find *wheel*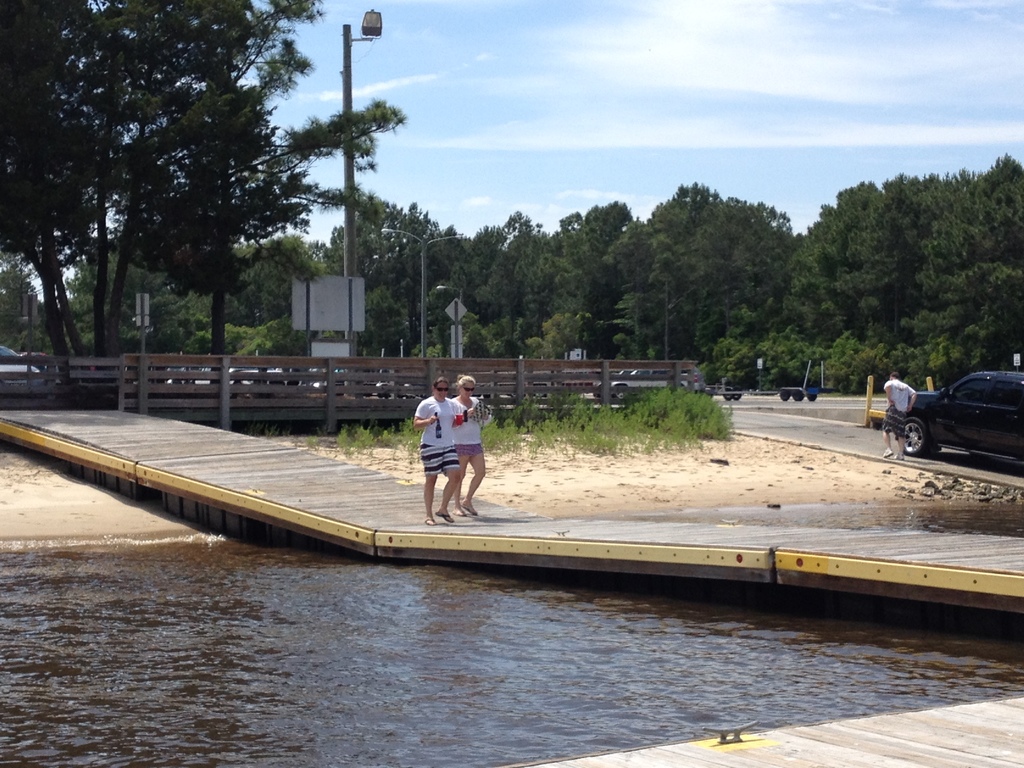
bbox(794, 390, 803, 400)
